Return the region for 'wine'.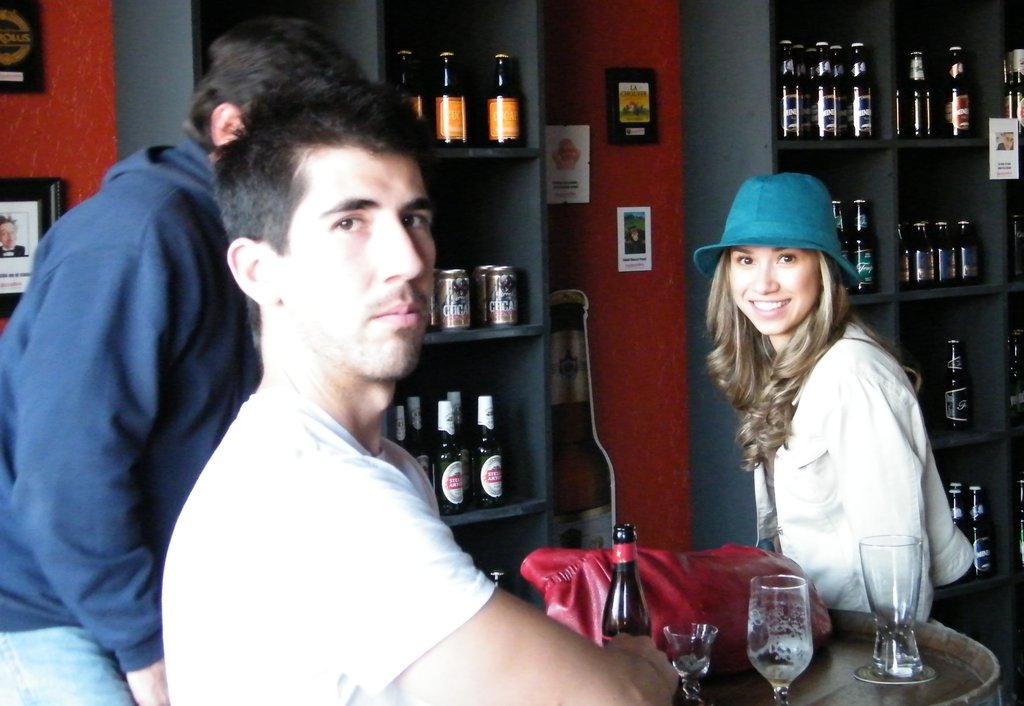
bbox=[925, 35, 976, 141].
